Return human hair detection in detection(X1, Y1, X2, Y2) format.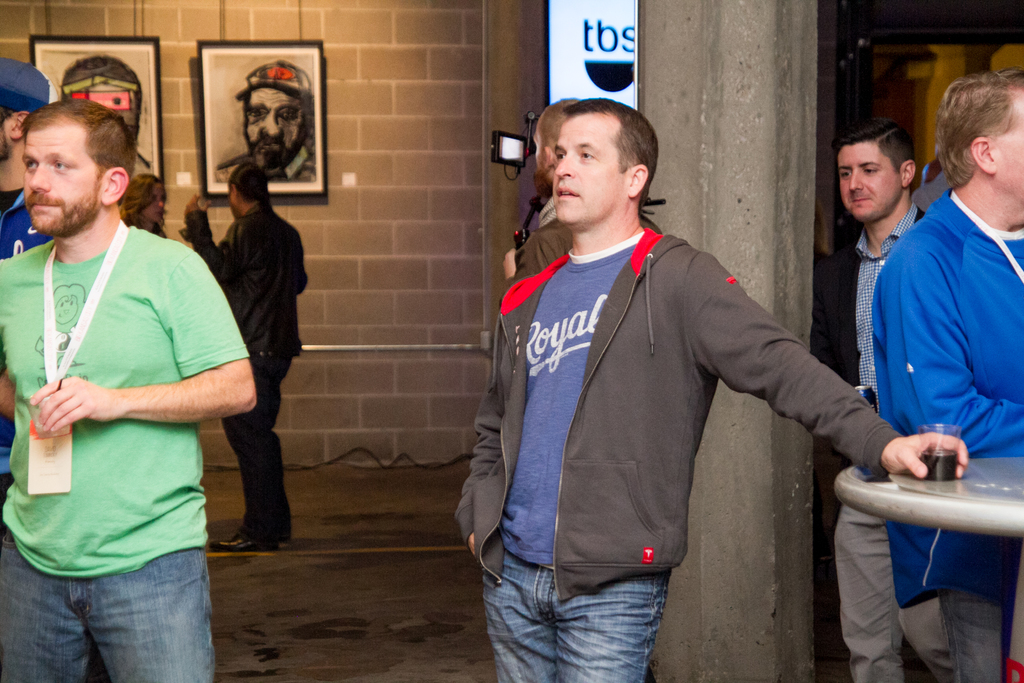
detection(116, 173, 161, 227).
